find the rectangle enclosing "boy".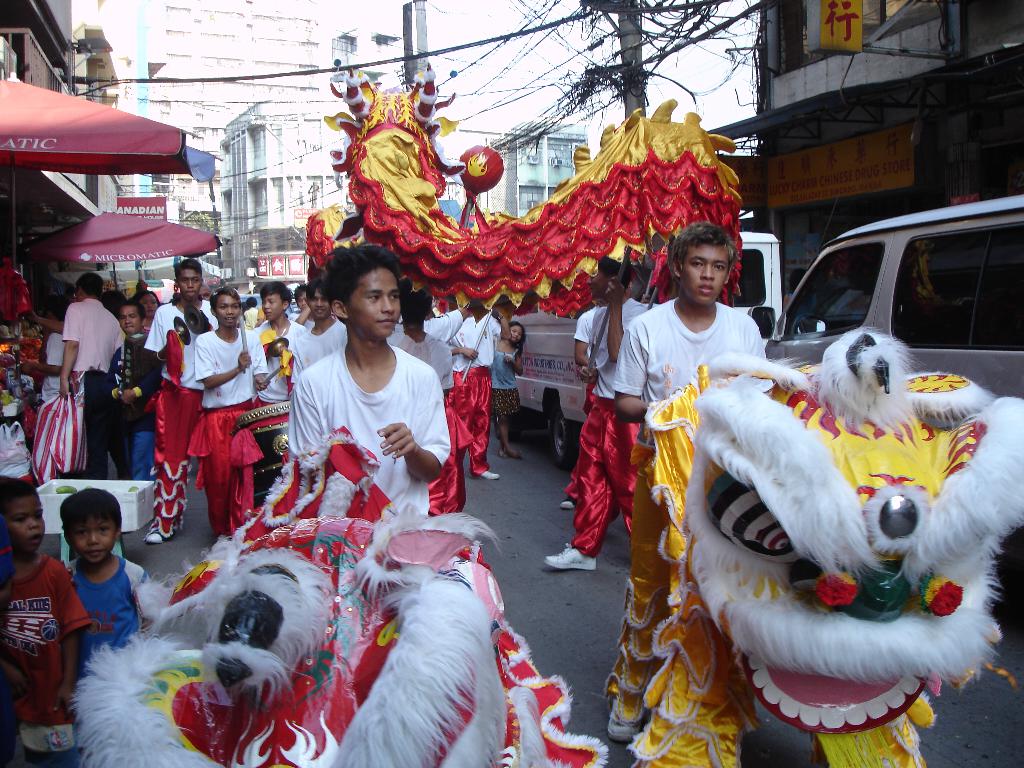
243, 296, 263, 333.
